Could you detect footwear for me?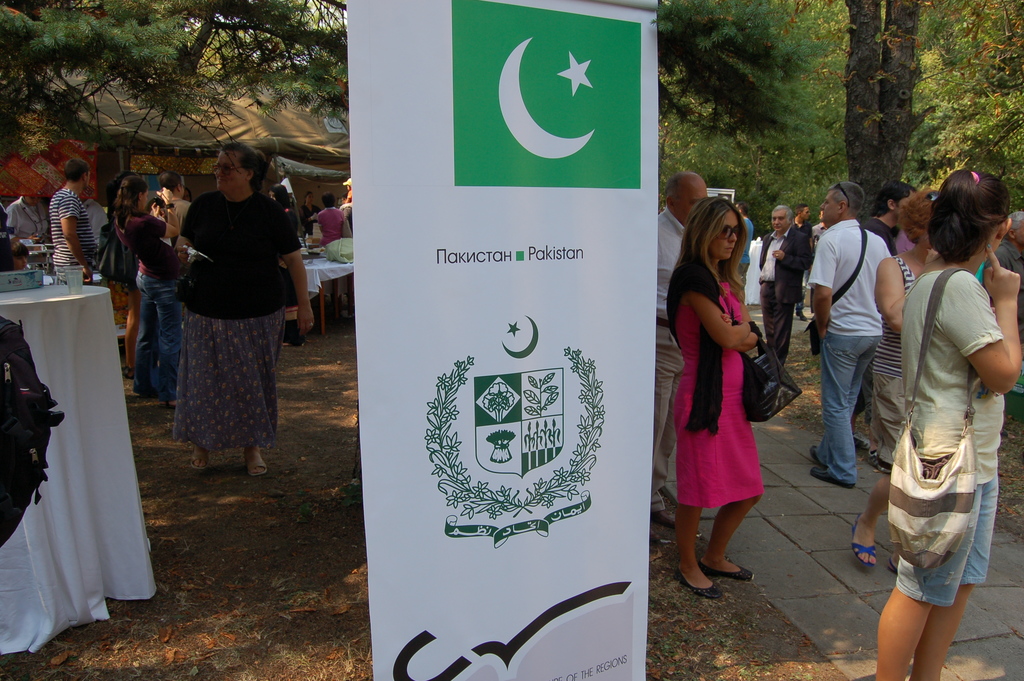
Detection result: x1=188, y1=450, x2=209, y2=477.
